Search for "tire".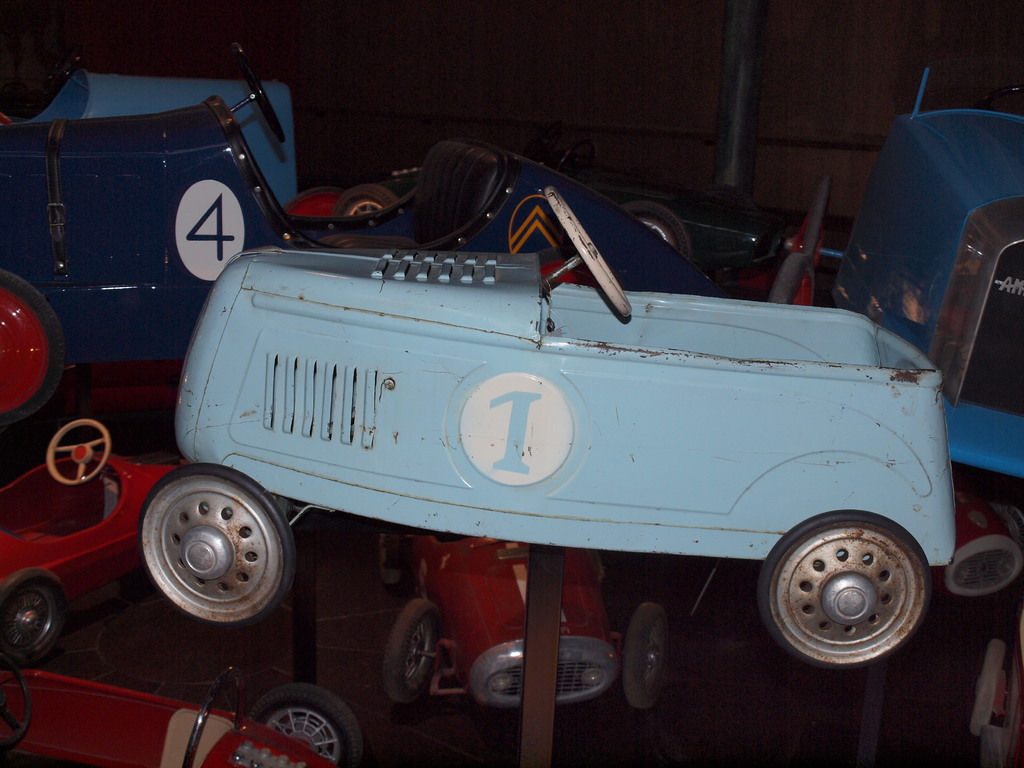
Found at <region>758, 513, 932, 671</region>.
